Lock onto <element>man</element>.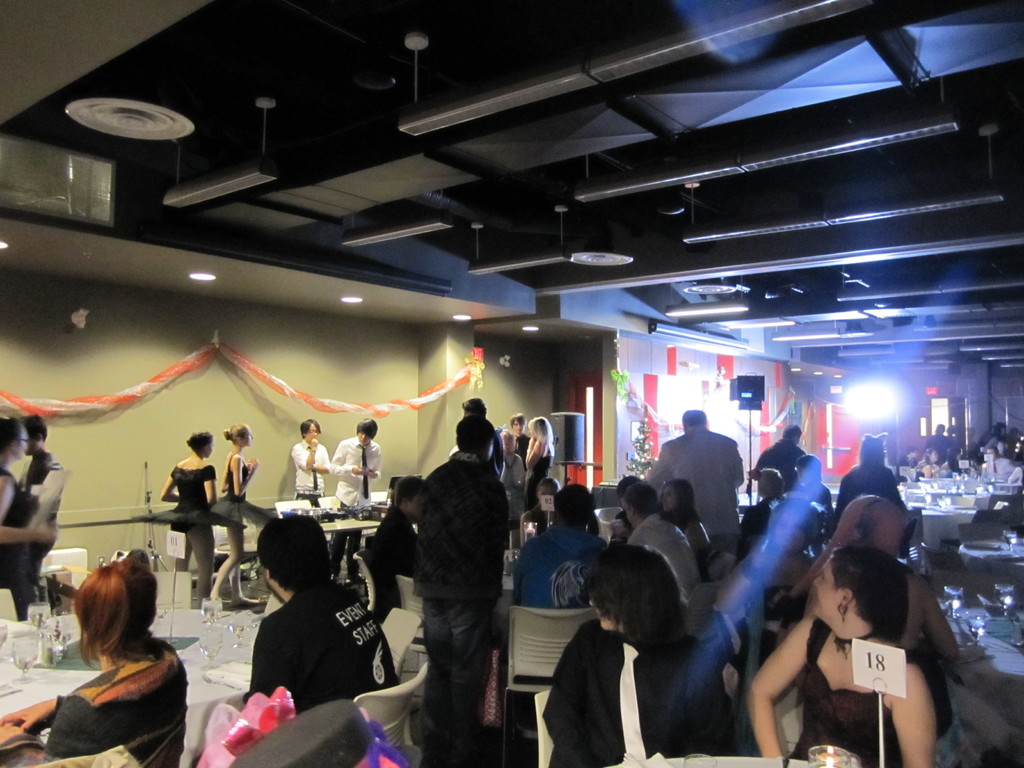
Locked: locate(422, 417, 510, 767).
